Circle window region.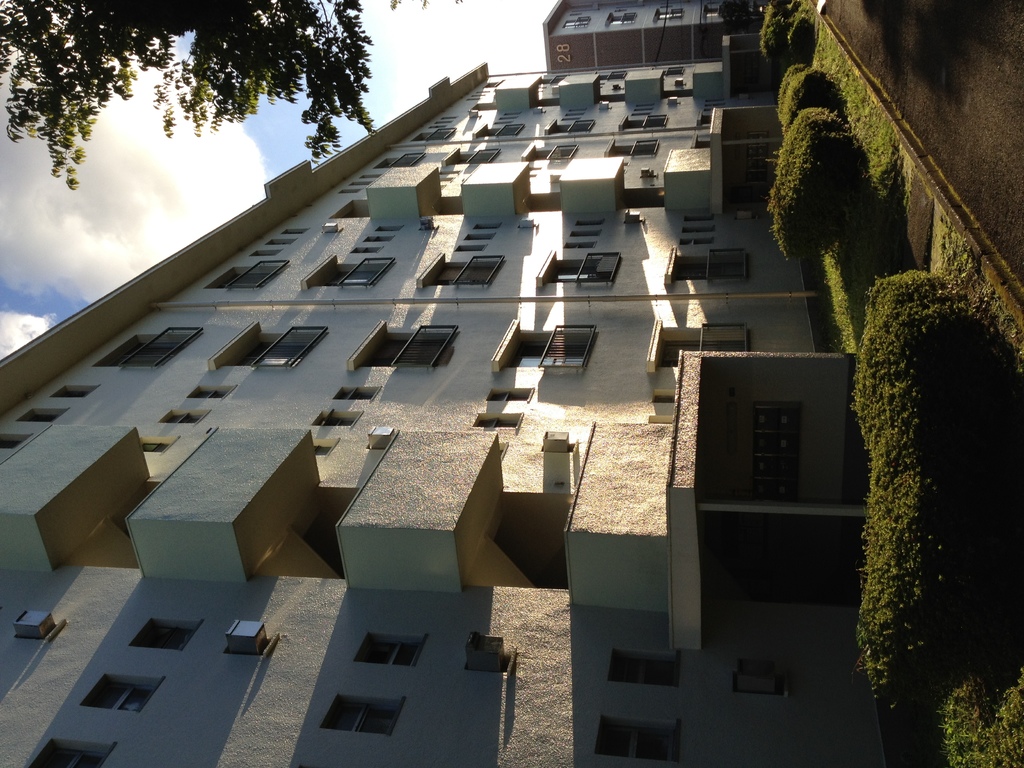
Region: {"x1": 578, "y1": 219, "x2": 604, "y2": 227}.
